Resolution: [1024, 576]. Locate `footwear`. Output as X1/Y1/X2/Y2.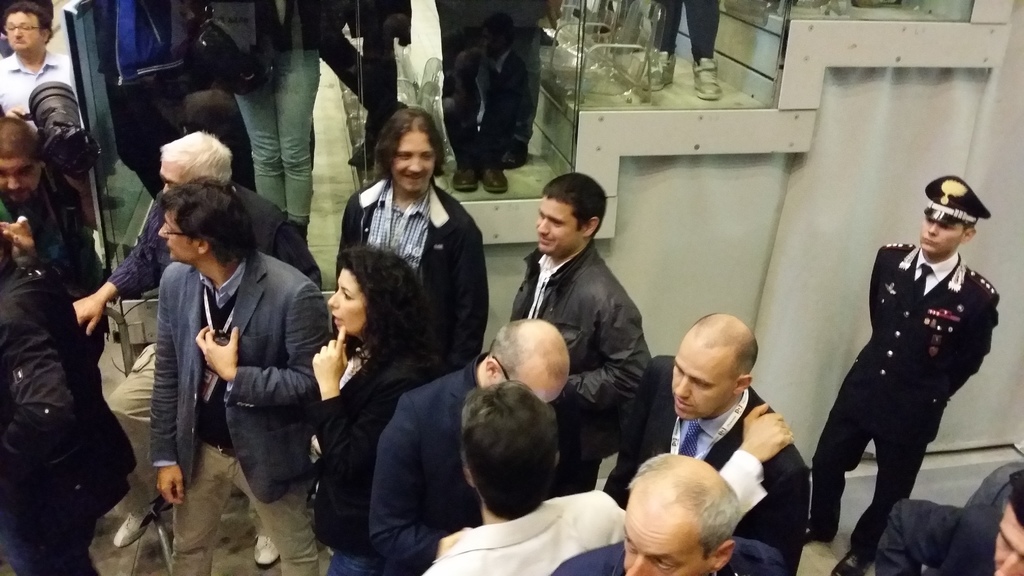
804/524/838/550.
